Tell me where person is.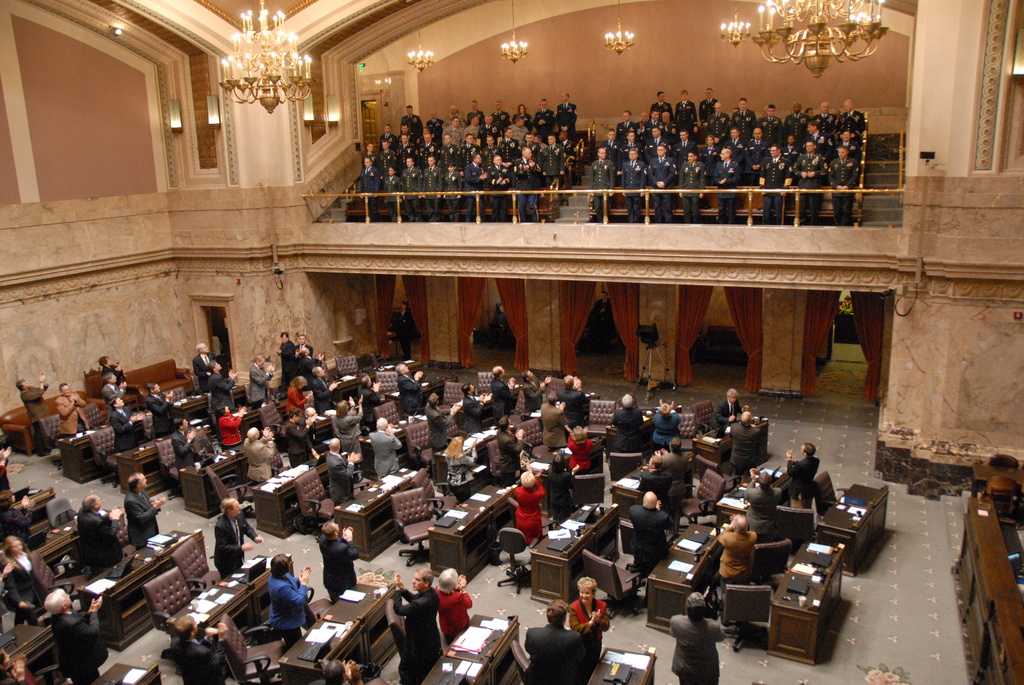
person is at BBox(211, 500, 257, 581).
